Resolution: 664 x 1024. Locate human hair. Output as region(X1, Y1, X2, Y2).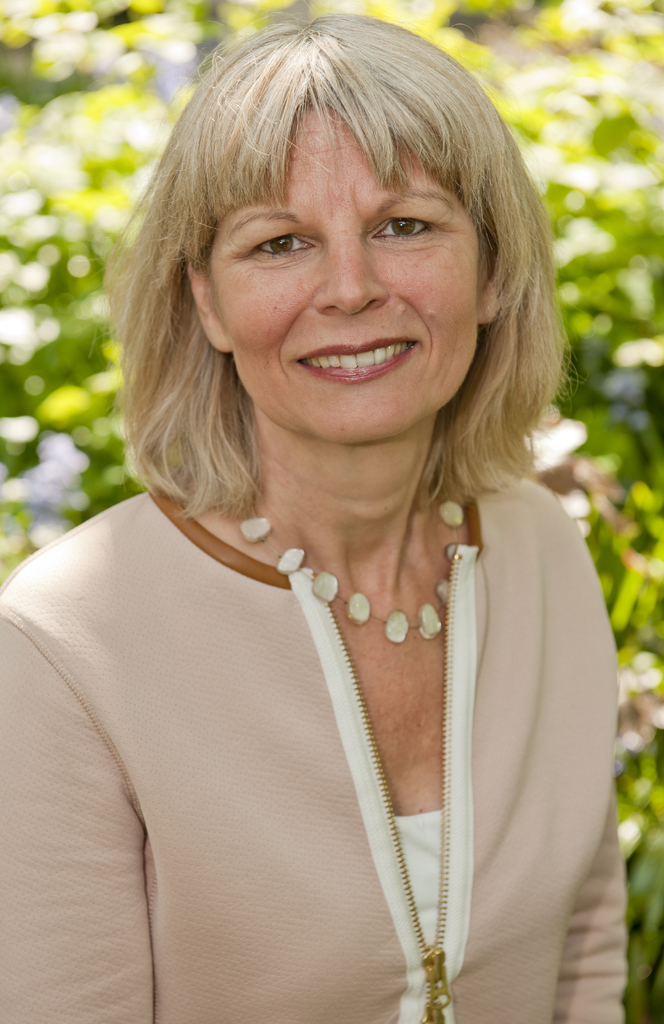
region(108, 0, 560, 498).
